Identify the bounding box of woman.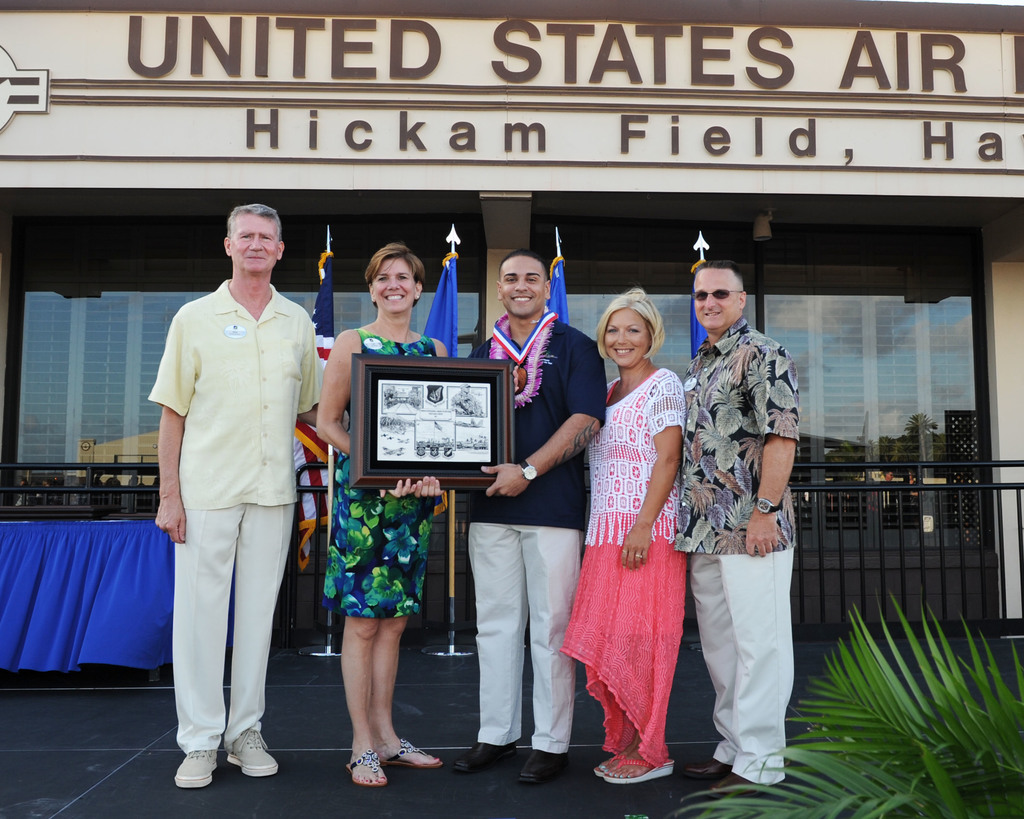
BBox(568, 289, 691, 778).
